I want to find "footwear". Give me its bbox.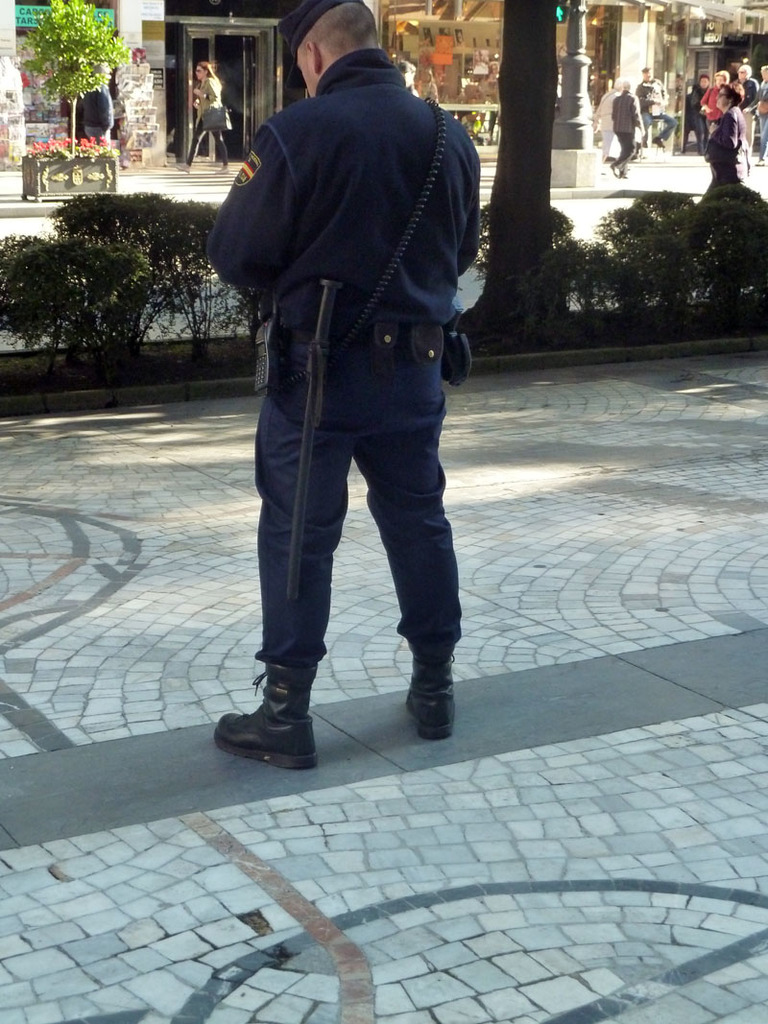
<region>216, 655, 324, 779</region>.
